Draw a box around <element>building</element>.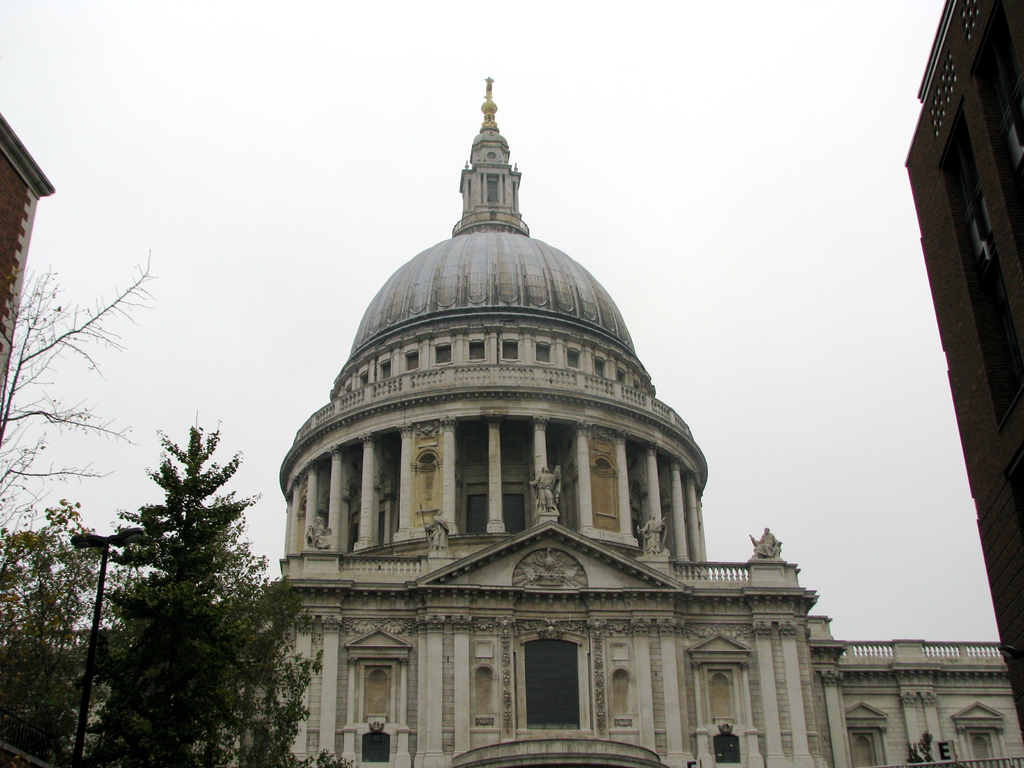
897:0:1023:728.
